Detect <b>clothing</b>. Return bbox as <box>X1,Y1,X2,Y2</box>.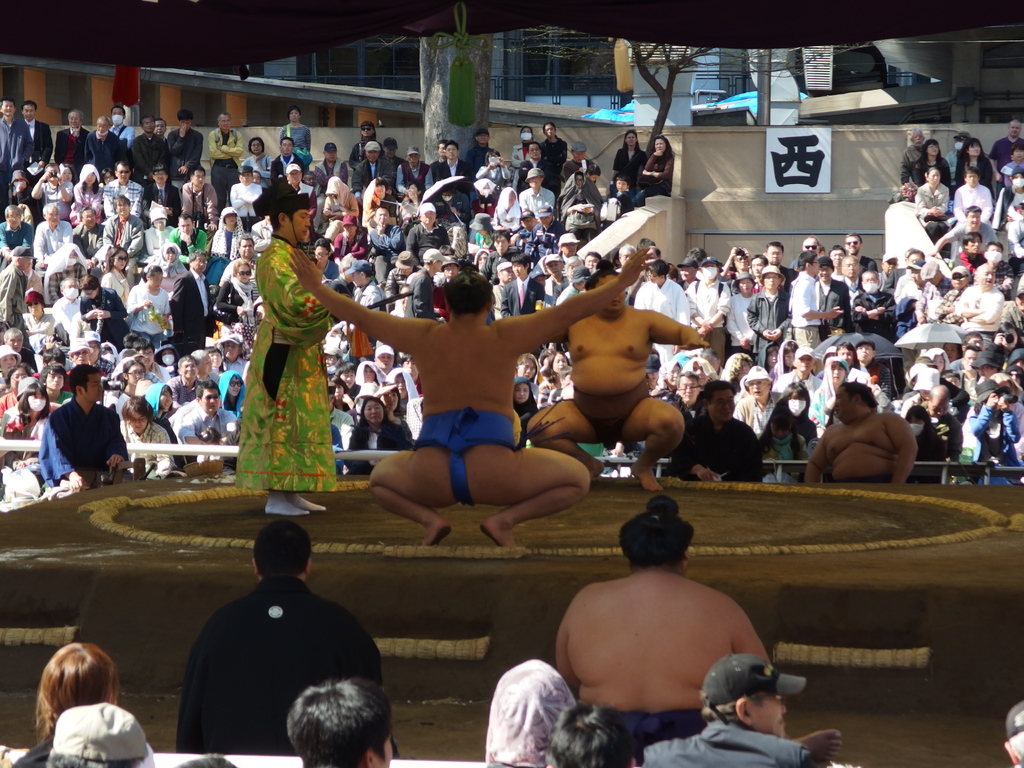
<box>99,179,143,216</box>.
